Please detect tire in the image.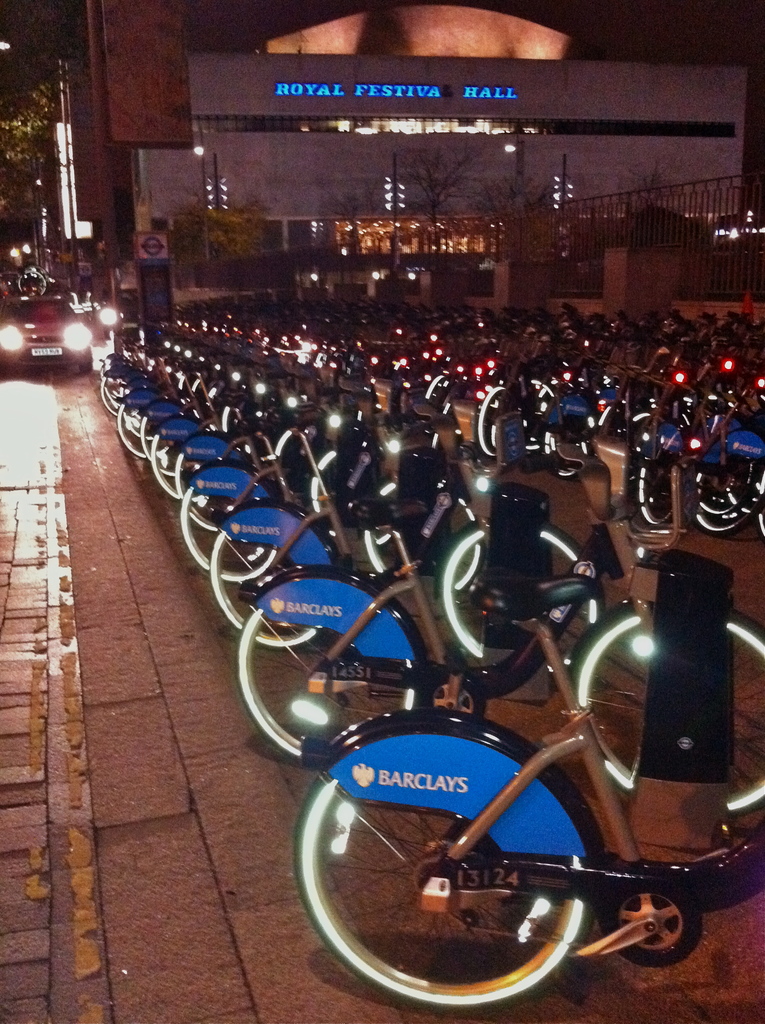
x1=688, y1=455, x2=764, y2=534.
